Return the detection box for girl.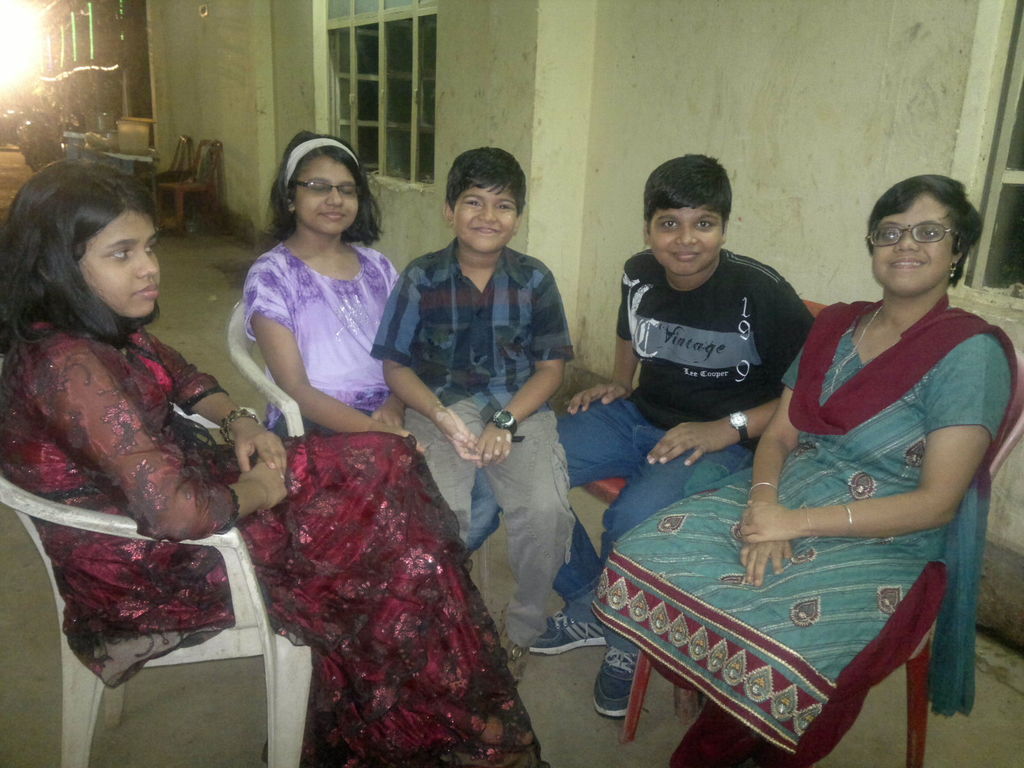
BBox(243, 127, 403, 438).
